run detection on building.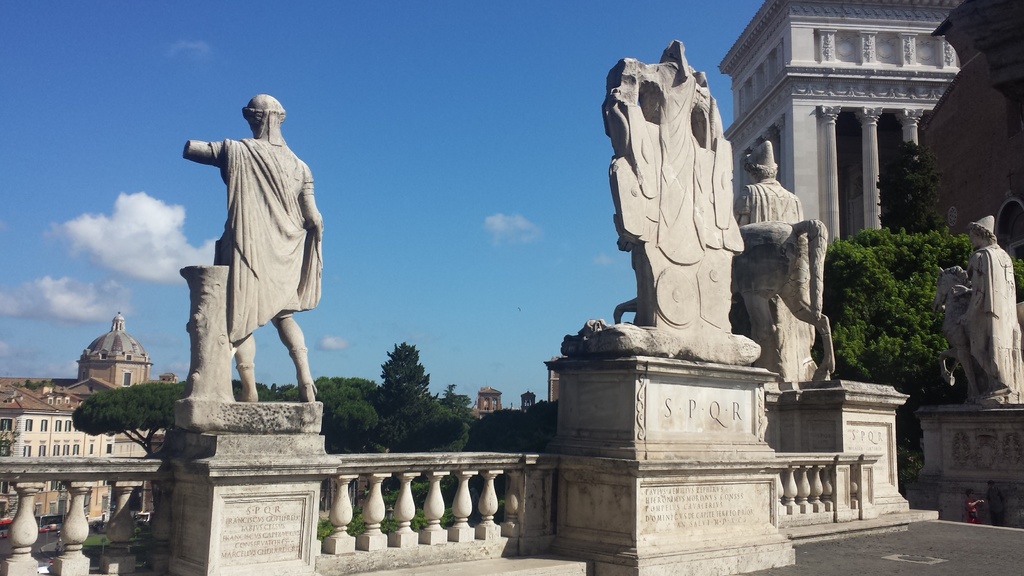
Result: region(722, 0, 958, 252).
